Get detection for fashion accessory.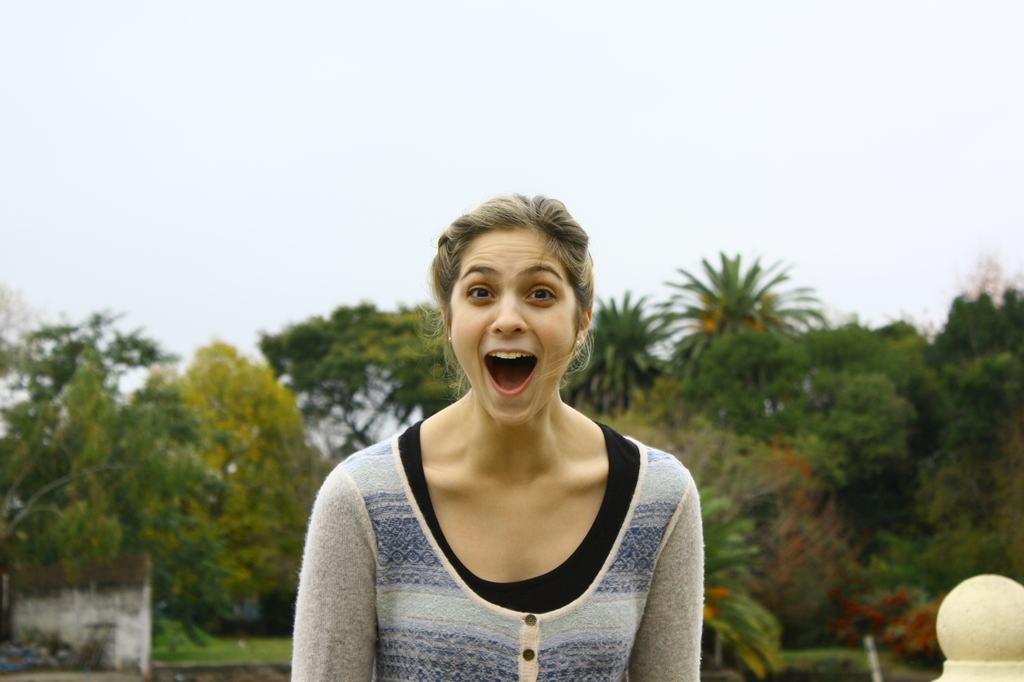
Detection: left=443, top=334, right=452, bottom=347.
